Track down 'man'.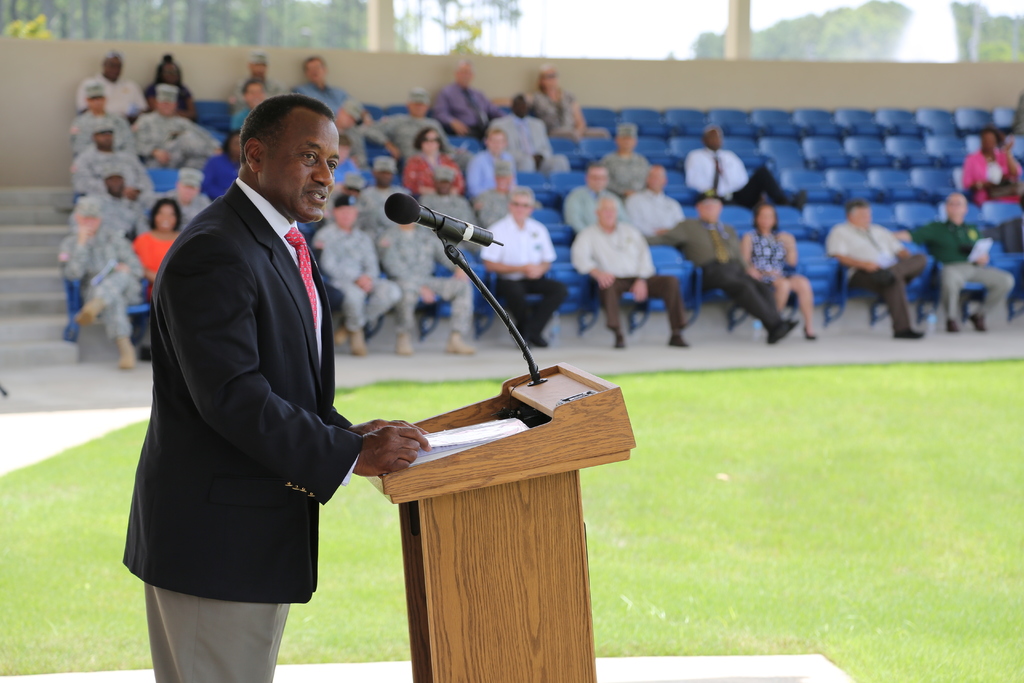
Tracked to [300,53,352,122].
